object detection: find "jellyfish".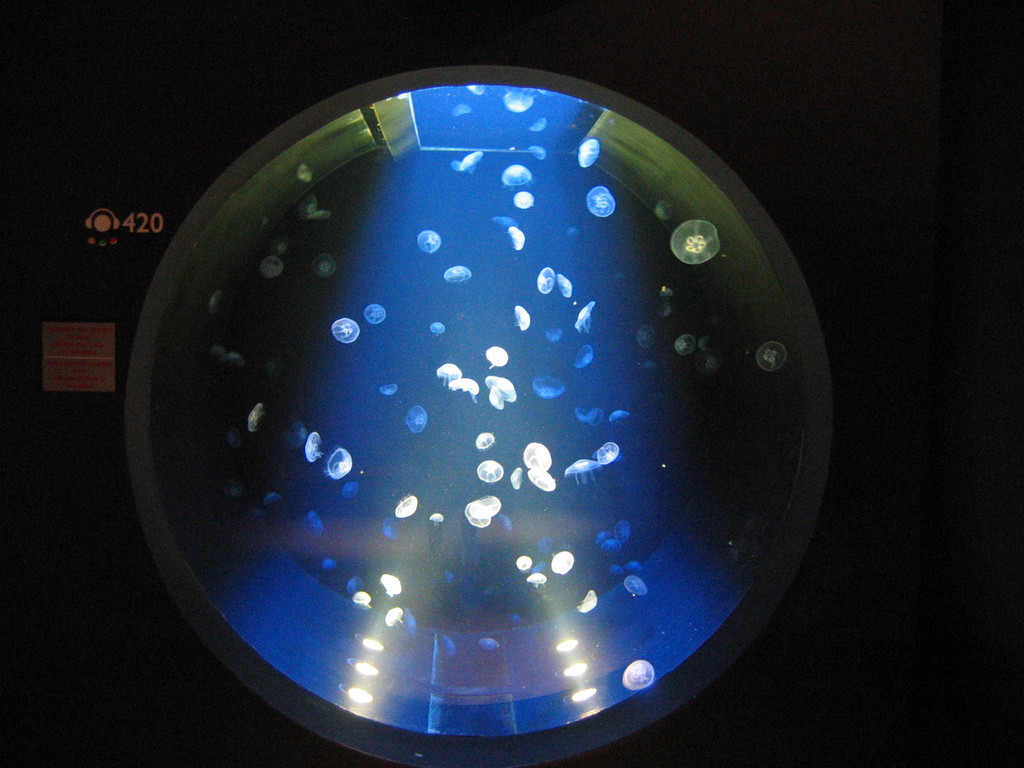
detection(620, 574, 646, 595).
